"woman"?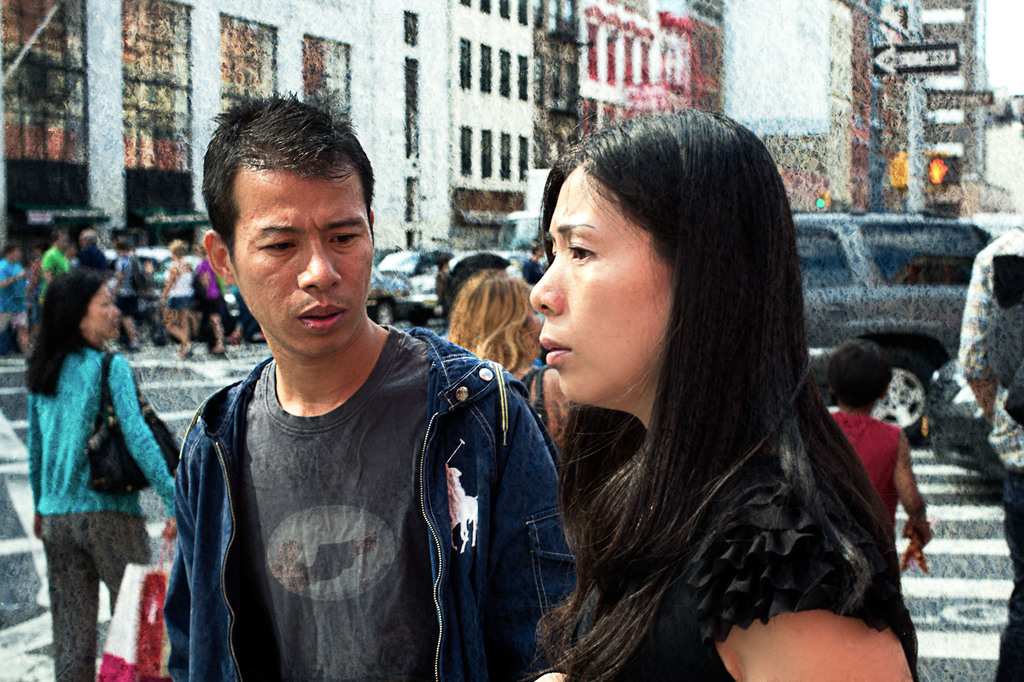
bbox=(464, 107, 922, 681)
